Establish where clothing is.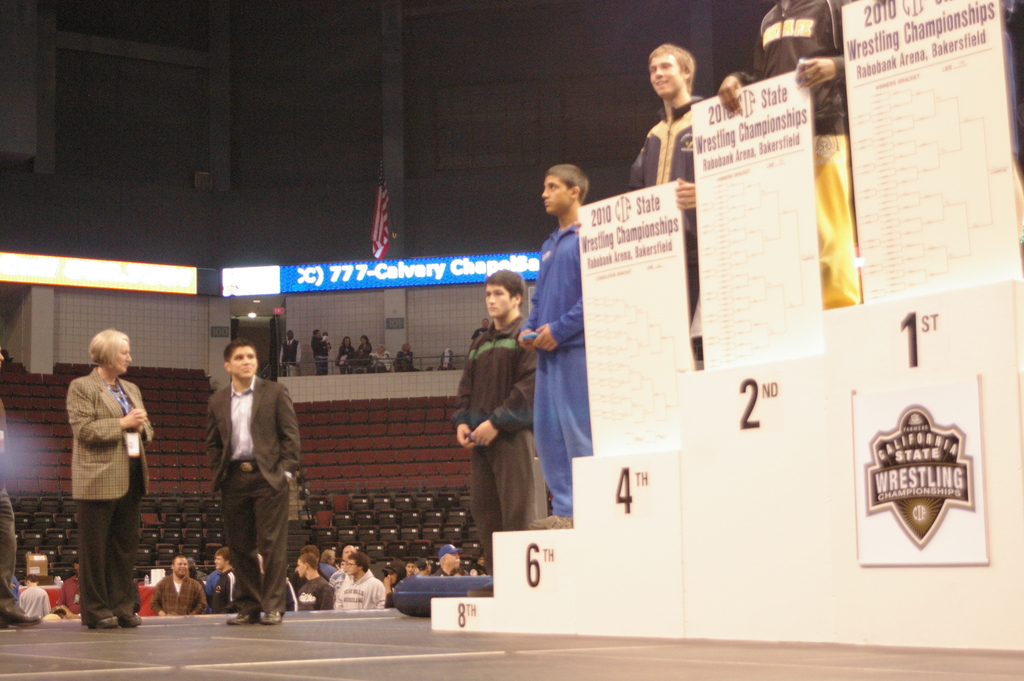
Established at {"left": 203, "top": 570, "right": 236, "bottom": 614}.
